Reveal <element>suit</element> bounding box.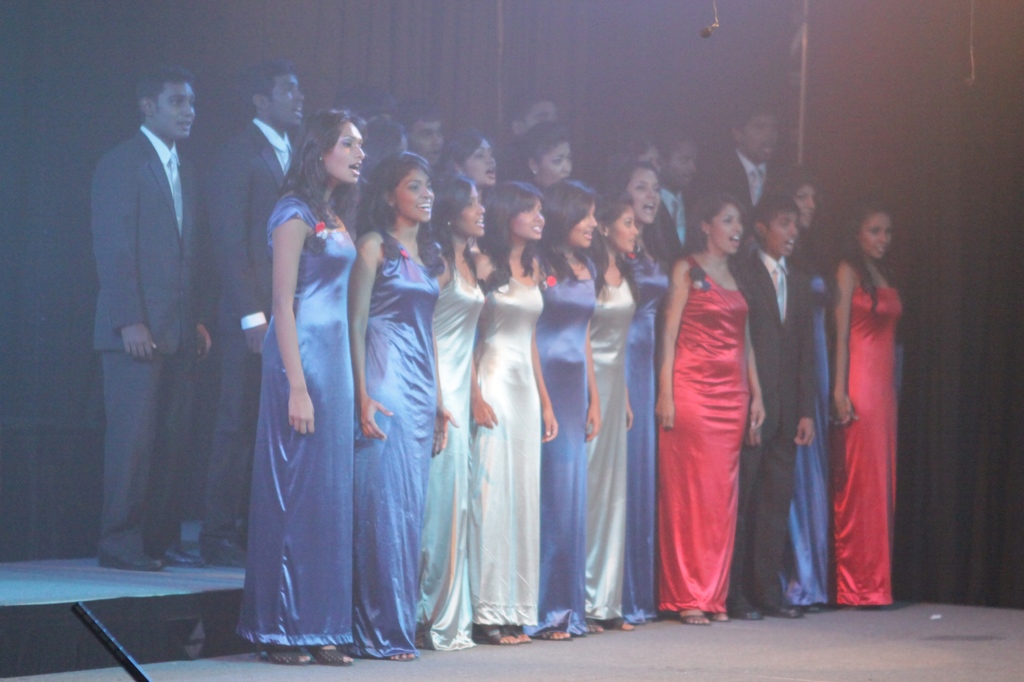
Revealed: <region>84, 60, 222, 535</region>.
